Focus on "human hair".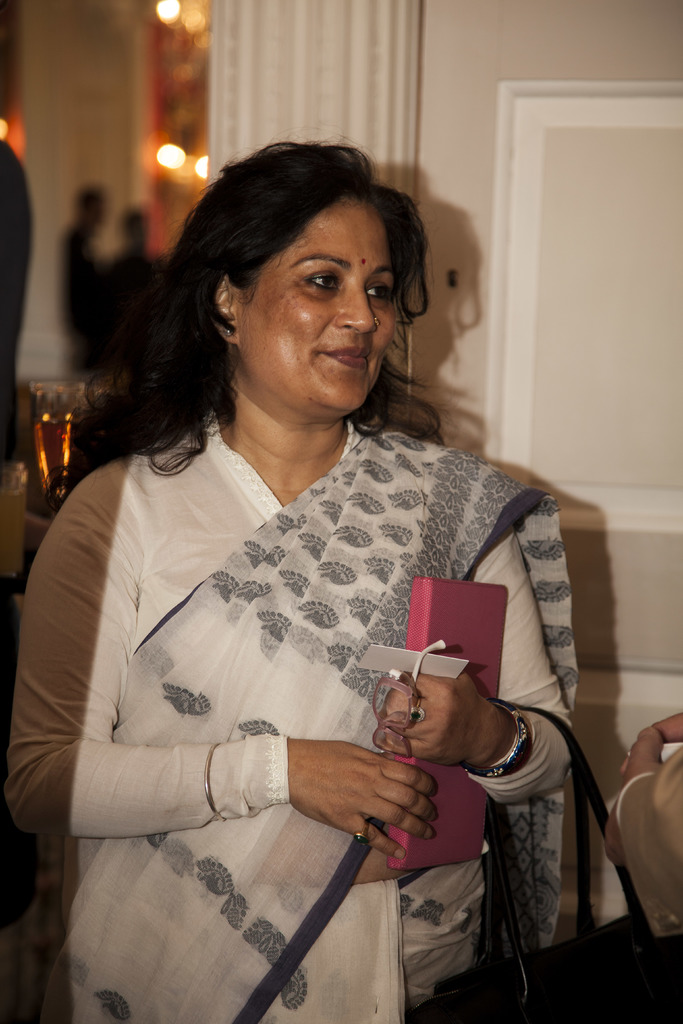
Focused at 101,135,448,492.
